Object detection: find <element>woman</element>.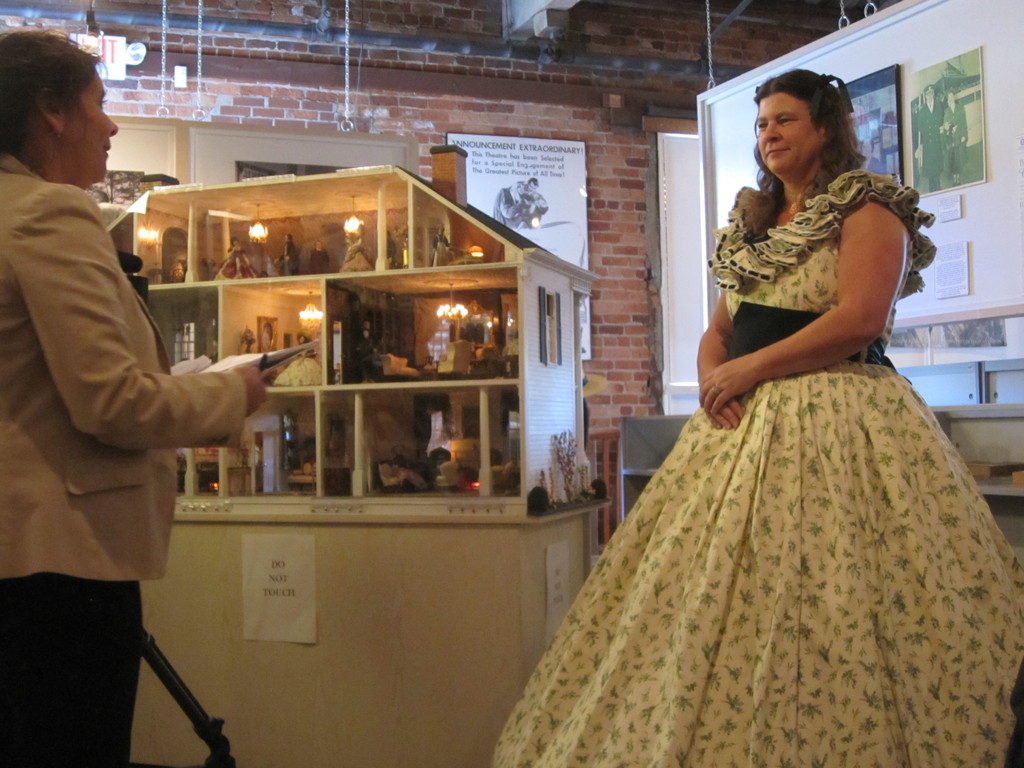
[left=487, top=66, right=1023, bottom=767].
